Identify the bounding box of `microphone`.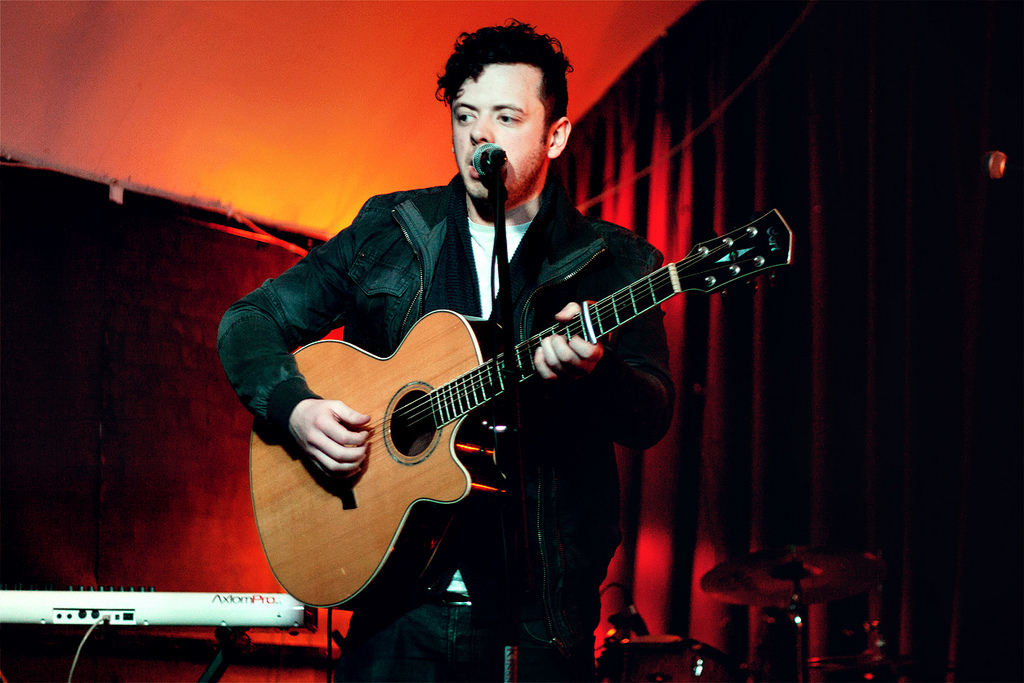
bbox(467, 141, 512, 177).
